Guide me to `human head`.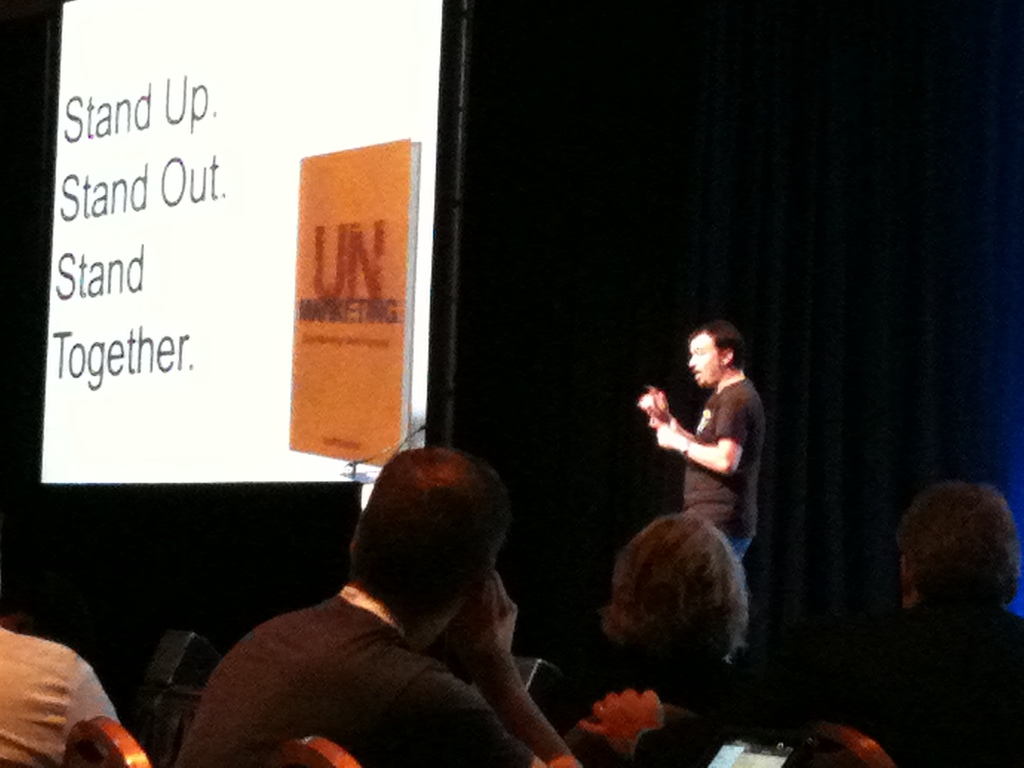
Guidance: pyautogui.locateOnScreen(684, 321, 751, 393).
